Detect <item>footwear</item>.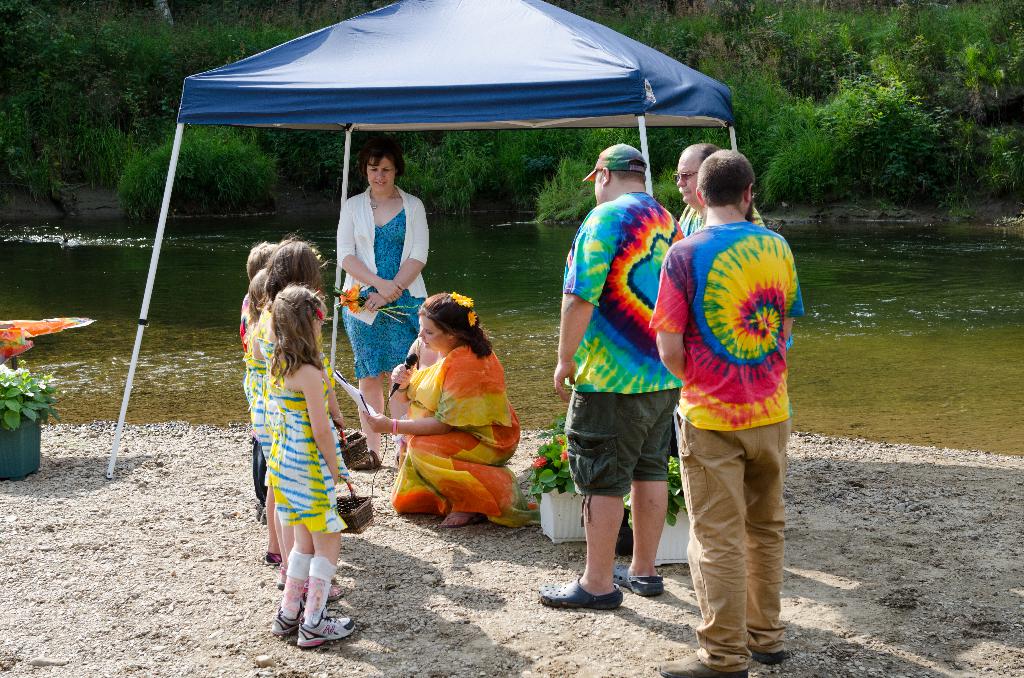
Detected at [353,450,381,474].
